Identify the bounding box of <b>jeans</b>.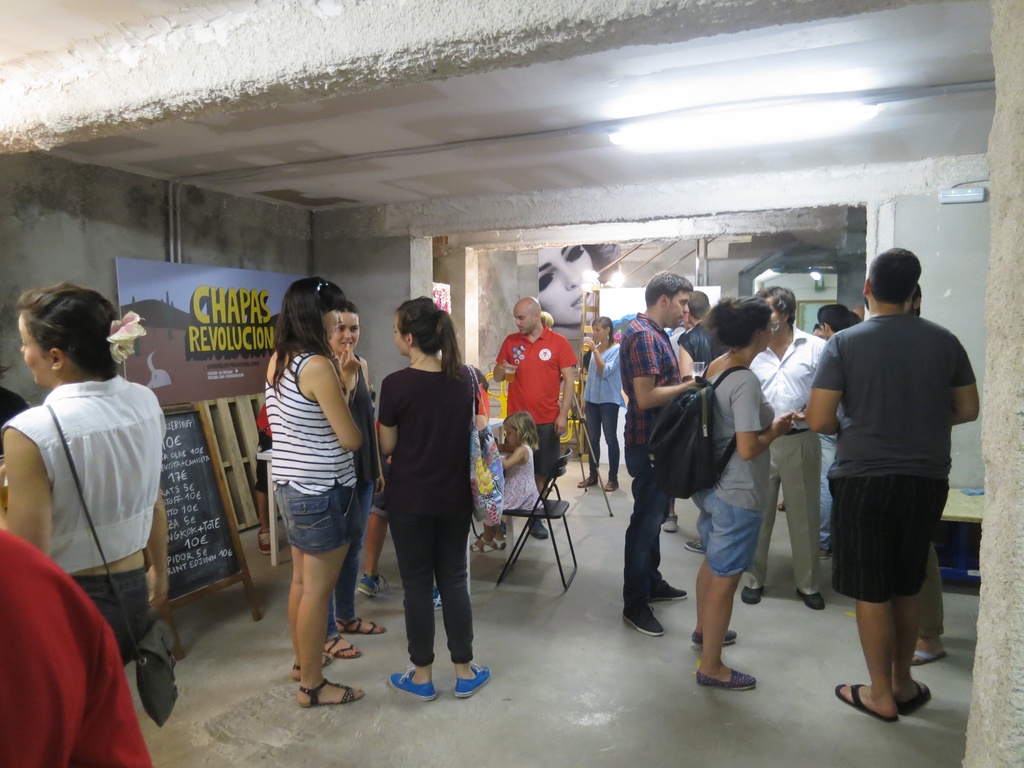
region(396, 492, 484, 708).
